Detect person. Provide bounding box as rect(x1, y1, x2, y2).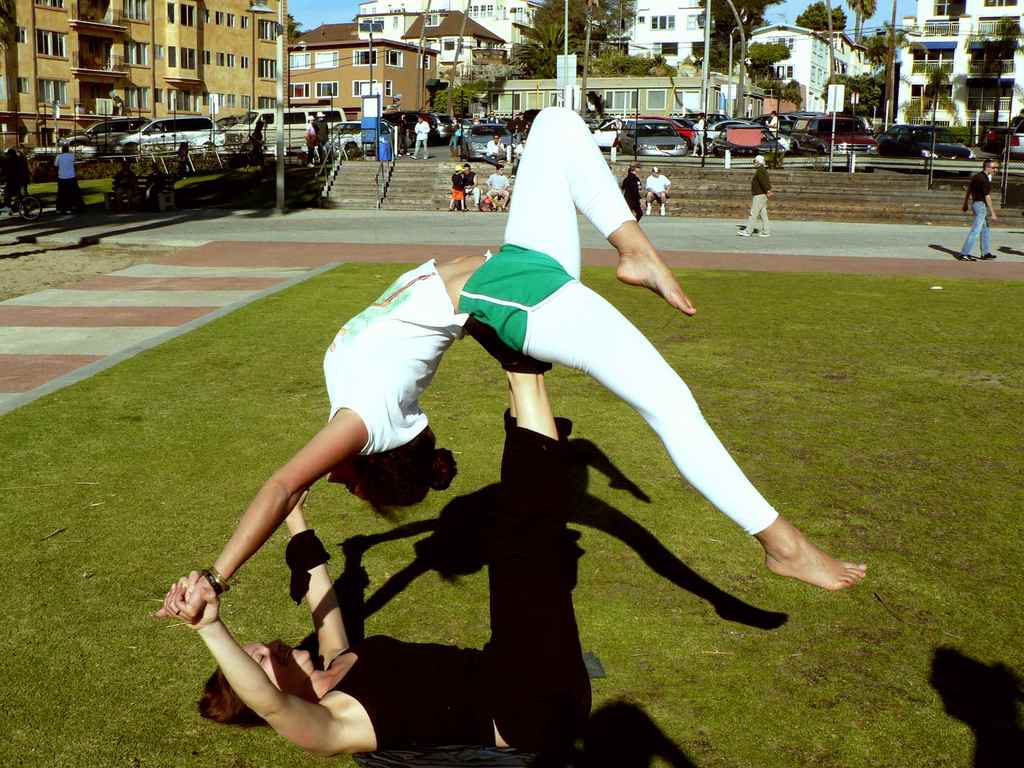
rect(166, 316, 592, 757).
